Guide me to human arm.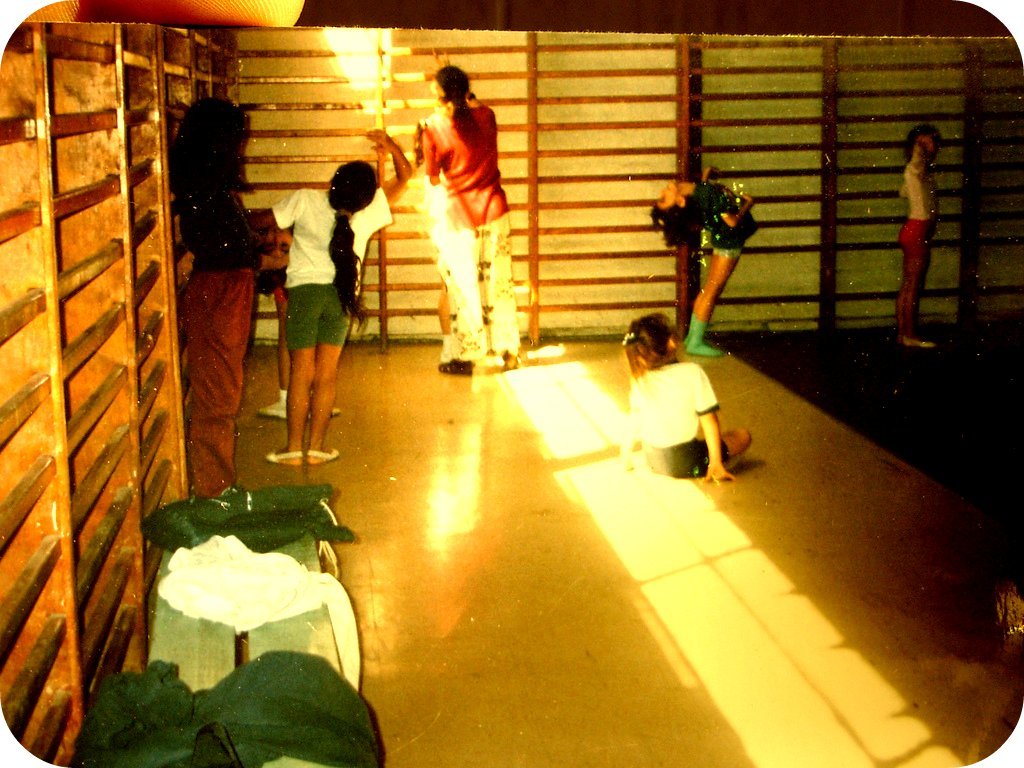
Guidance: <region>422, 125, 449, 190</region>.
